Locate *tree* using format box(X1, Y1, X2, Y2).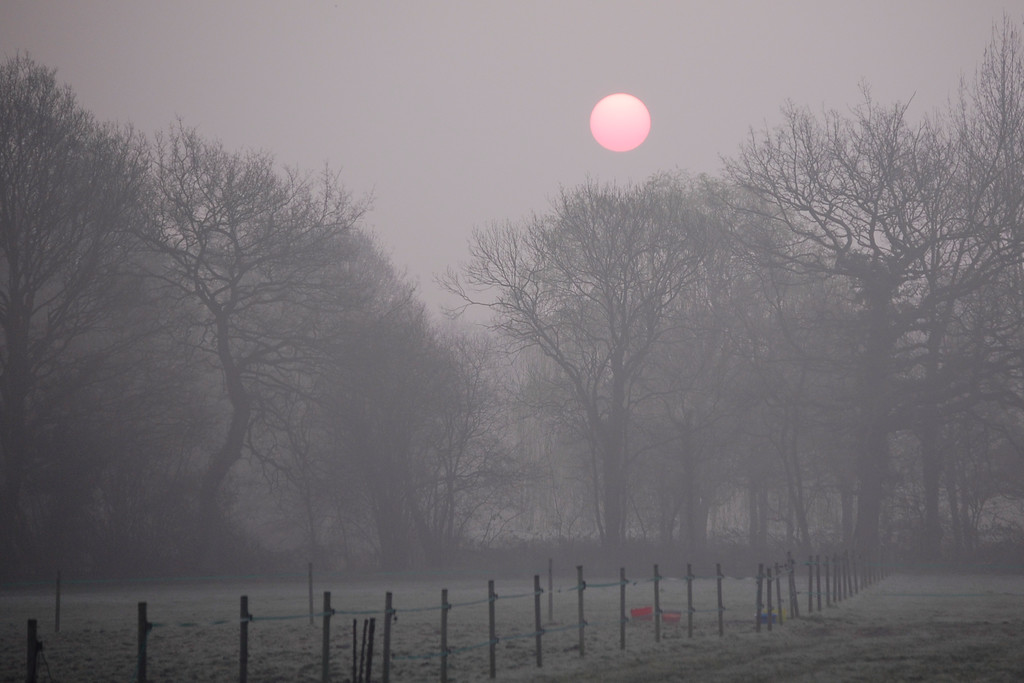
box(457, 195, 725, 561).
